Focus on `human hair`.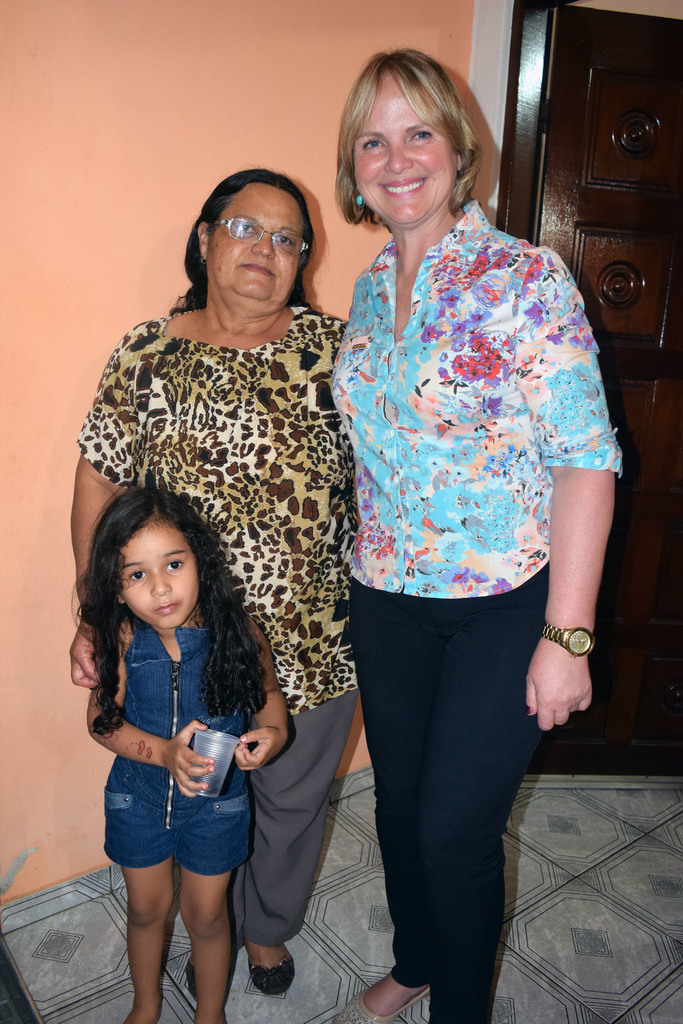
Focused at bbox(338, 26, 497, 196).
